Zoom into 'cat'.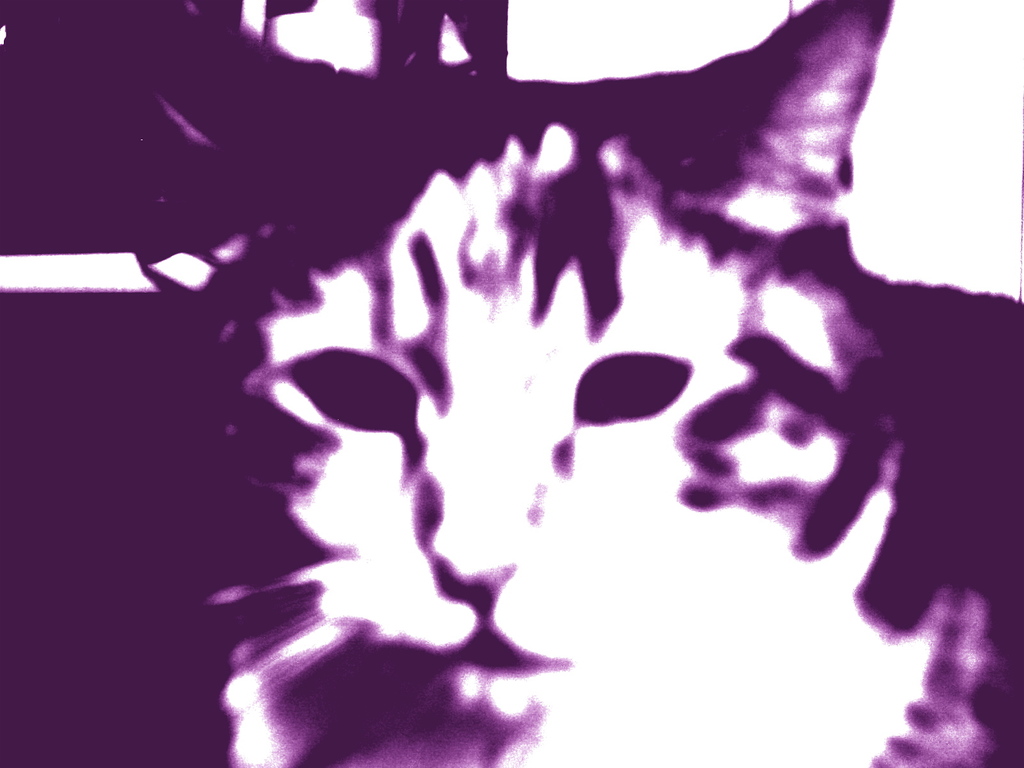
Zoom target: [x1=134, y1=0, x2=1023, y2=767].
